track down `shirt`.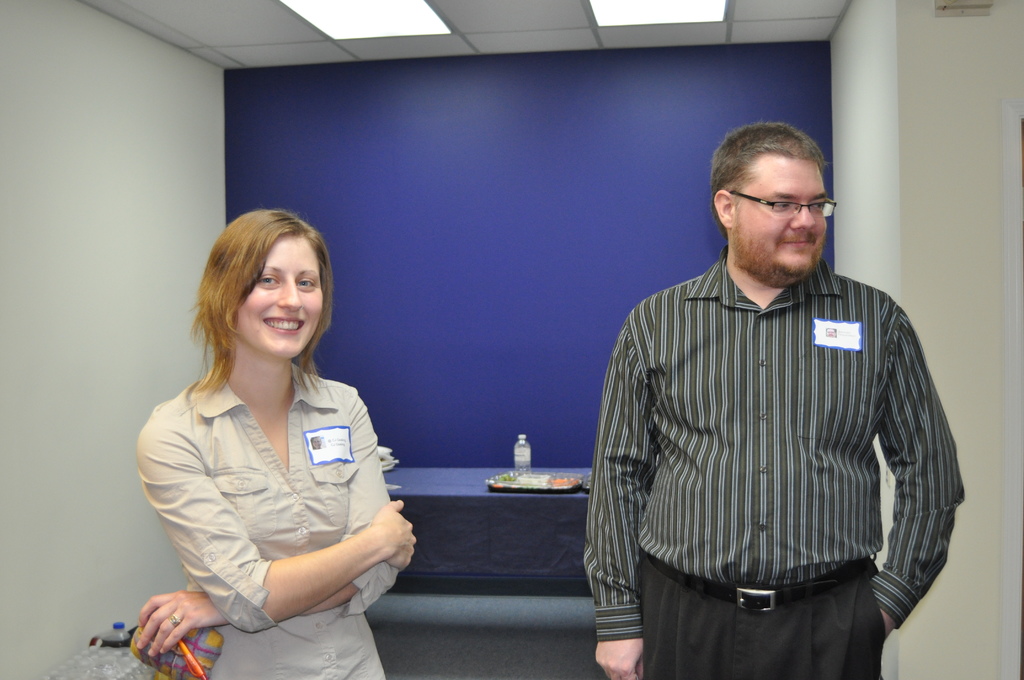
Tracked to locate(580, 247, 966, 638).
